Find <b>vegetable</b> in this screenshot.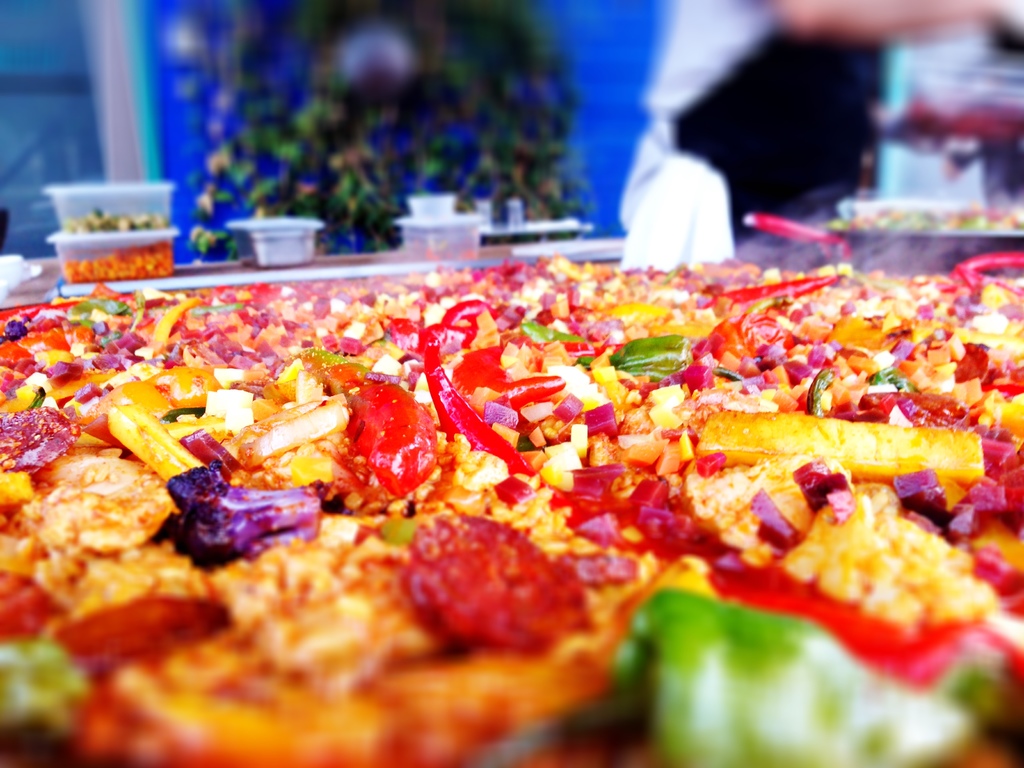
The bounding box for <b>vegetable</b> is (left=615, top=580, right=983, bottom=767).
